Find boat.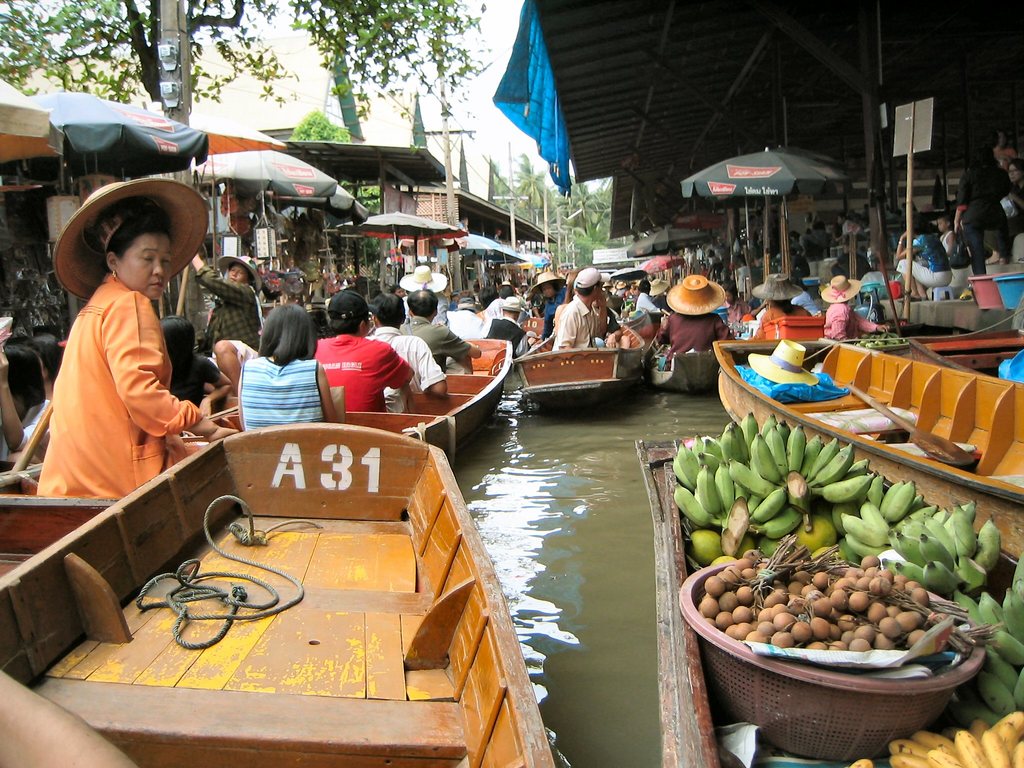
BBox(646, 344, 739, 396).
